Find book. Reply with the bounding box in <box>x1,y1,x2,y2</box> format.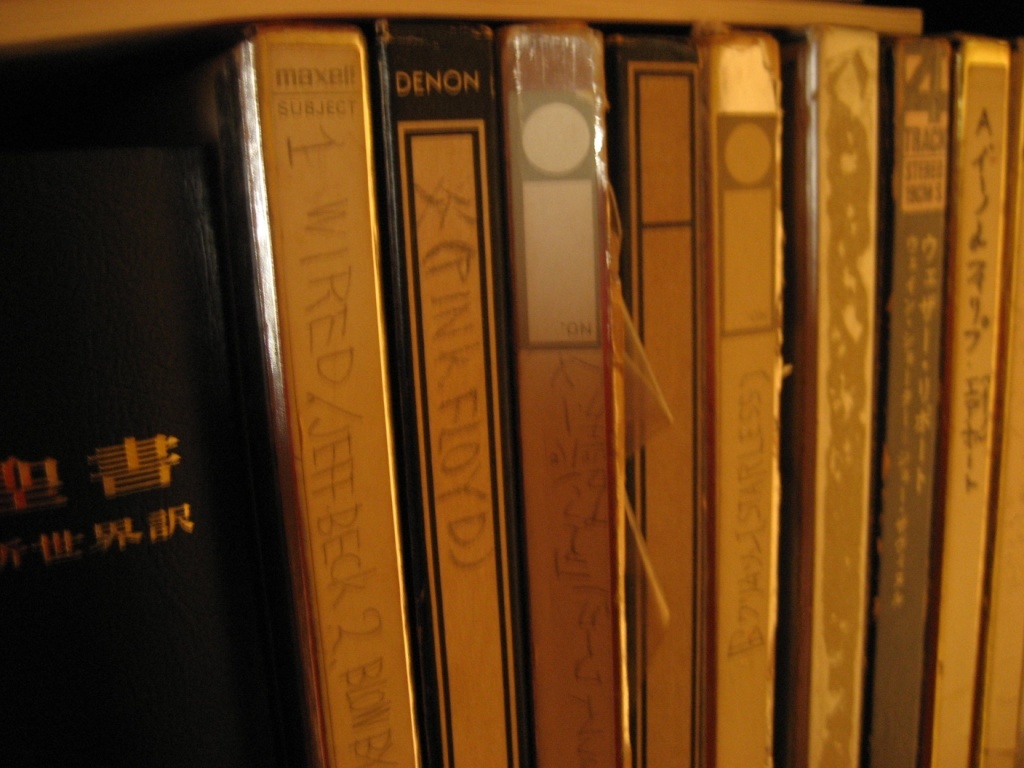
<box>920,47,1009,766</box>.
